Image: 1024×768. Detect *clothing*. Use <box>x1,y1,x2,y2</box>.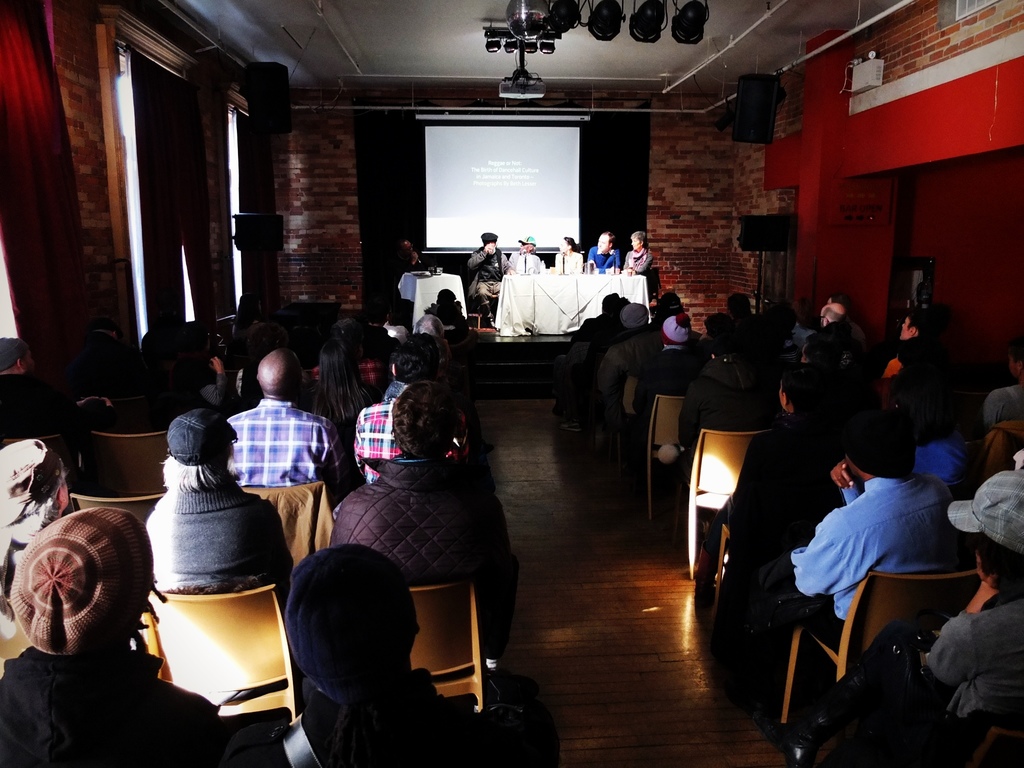
<box>709,422,845,589</box>.
